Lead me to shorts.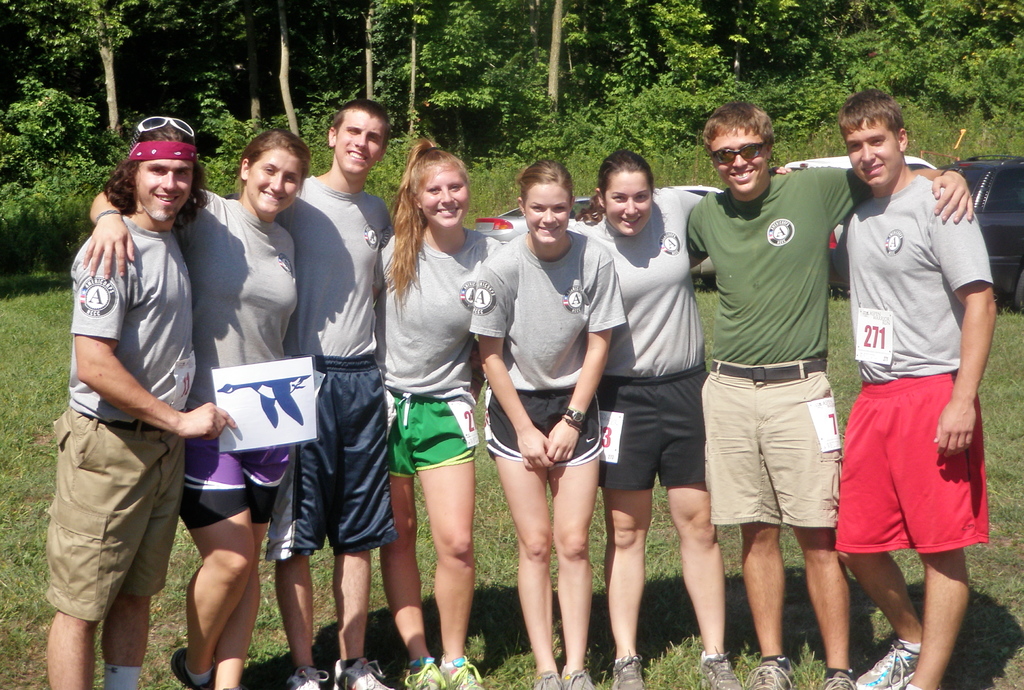
Lead to pyautogui.locateOnScreen(481, 382, 601, 465).
